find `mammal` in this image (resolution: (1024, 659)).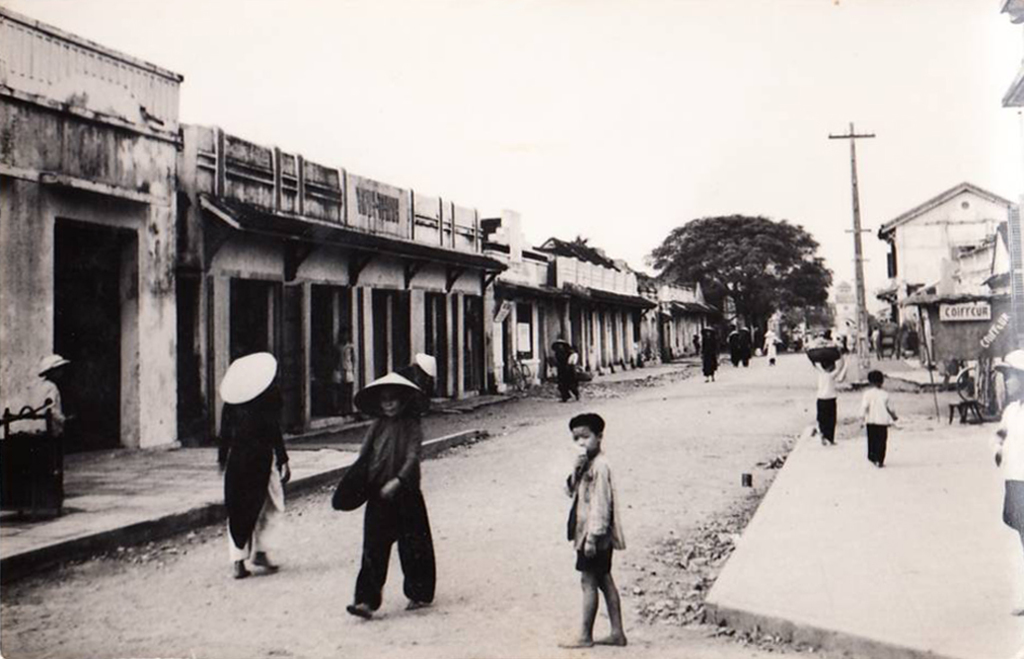
crop(760, 326, 782, 365).
